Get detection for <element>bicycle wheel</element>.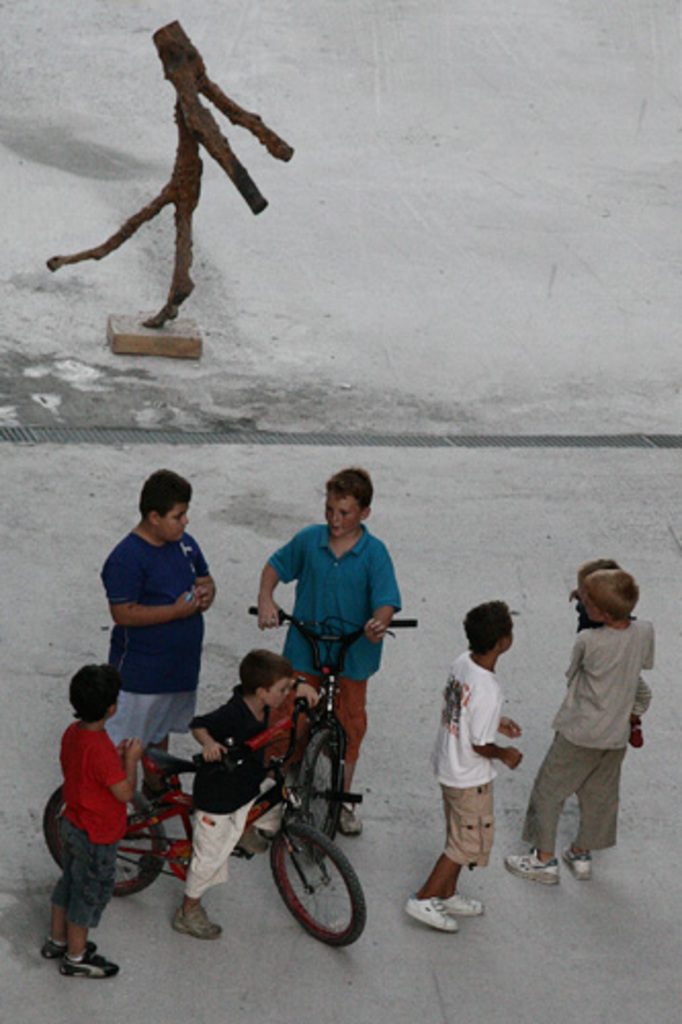
Detection: (264, 811, 360, 948).
